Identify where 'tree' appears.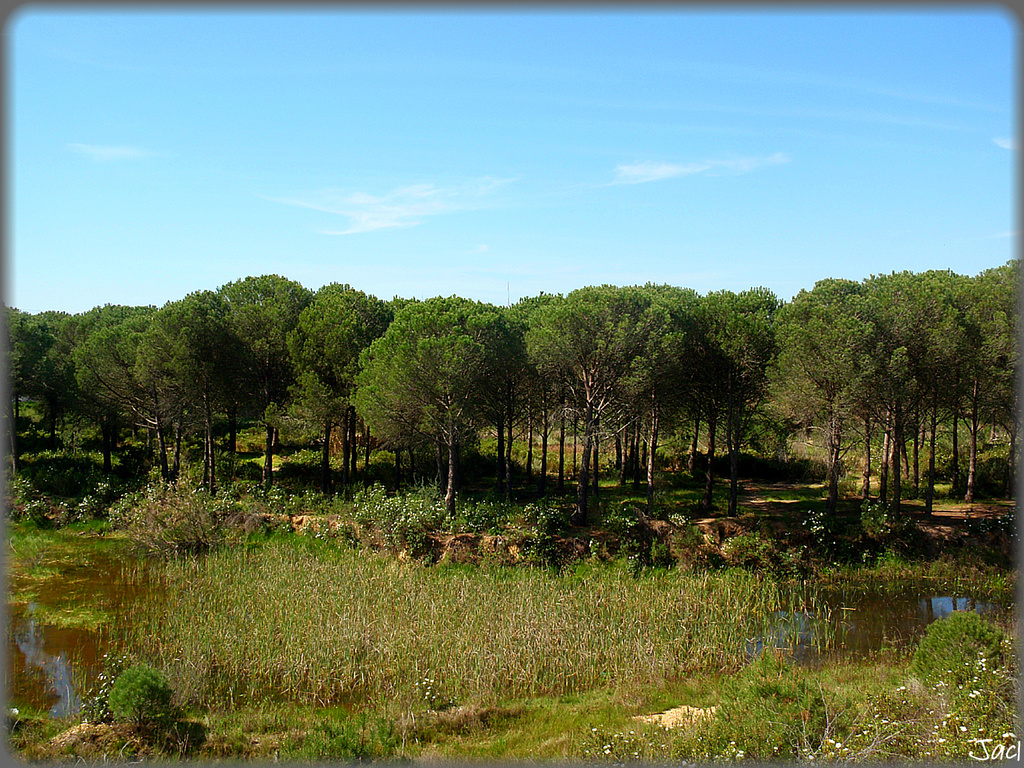
Appears at rect(0, 299, 185, 505).
